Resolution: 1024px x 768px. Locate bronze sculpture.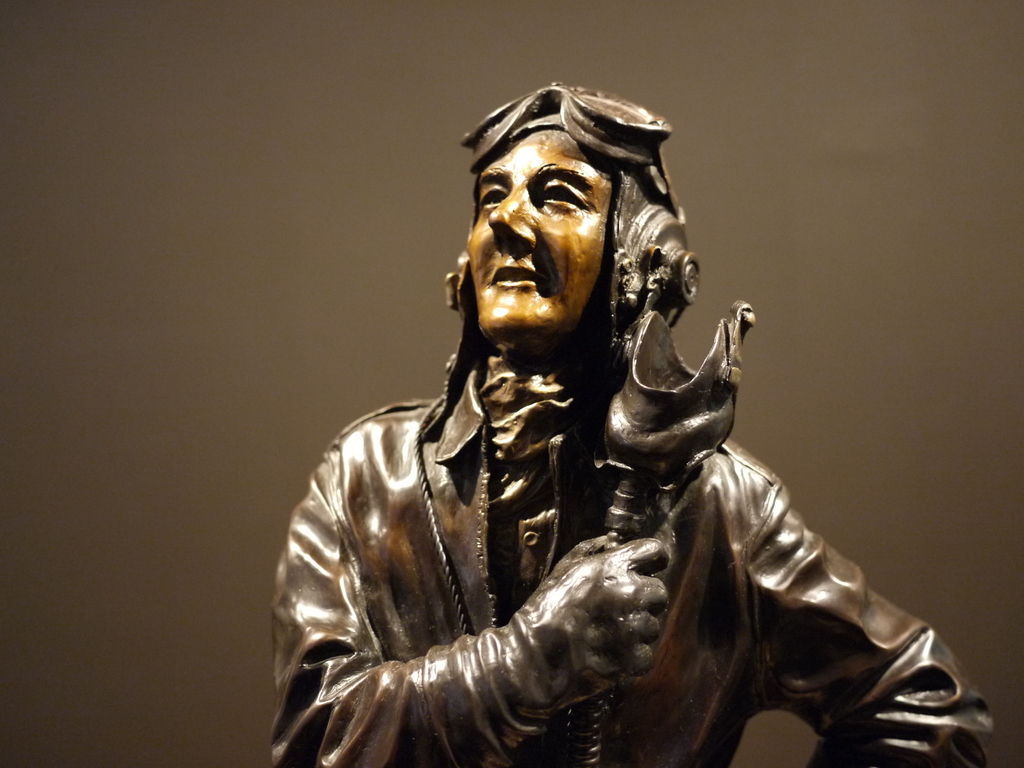
266,84,988,765.
